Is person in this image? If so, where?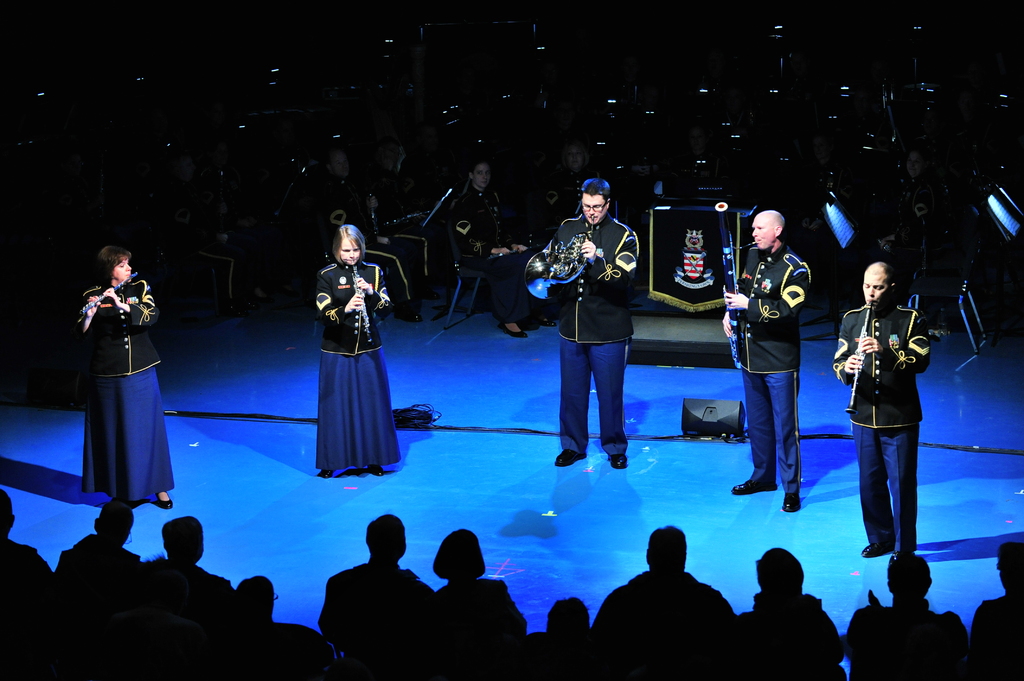
Yes, at [879, 146, 934, 259].
